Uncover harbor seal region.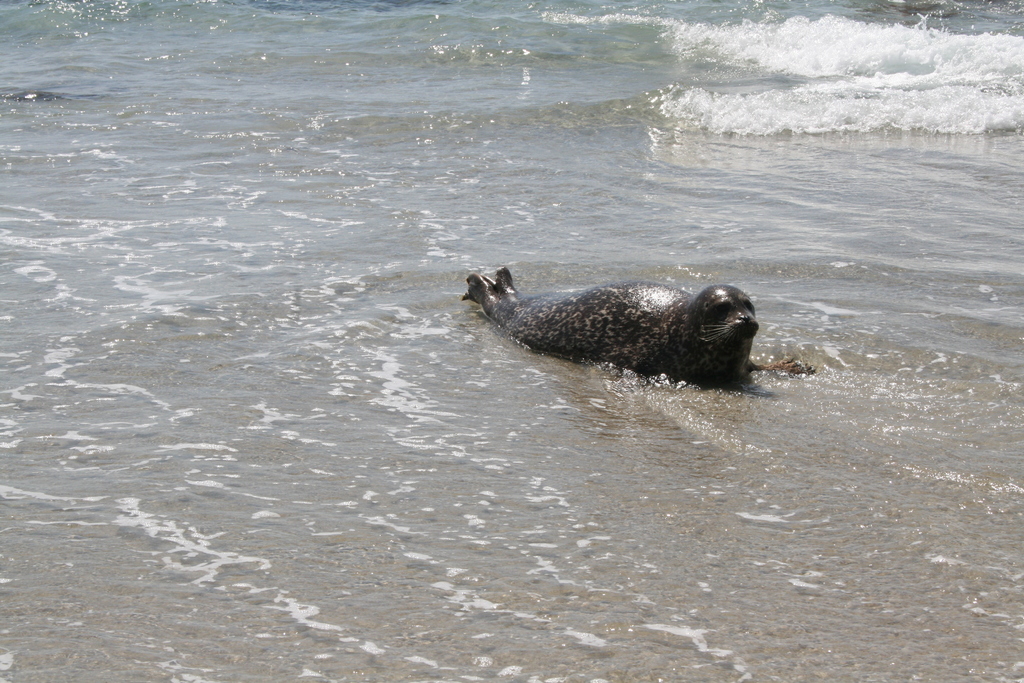
Uncovered: l=481, t=258, r=761, b=397.
